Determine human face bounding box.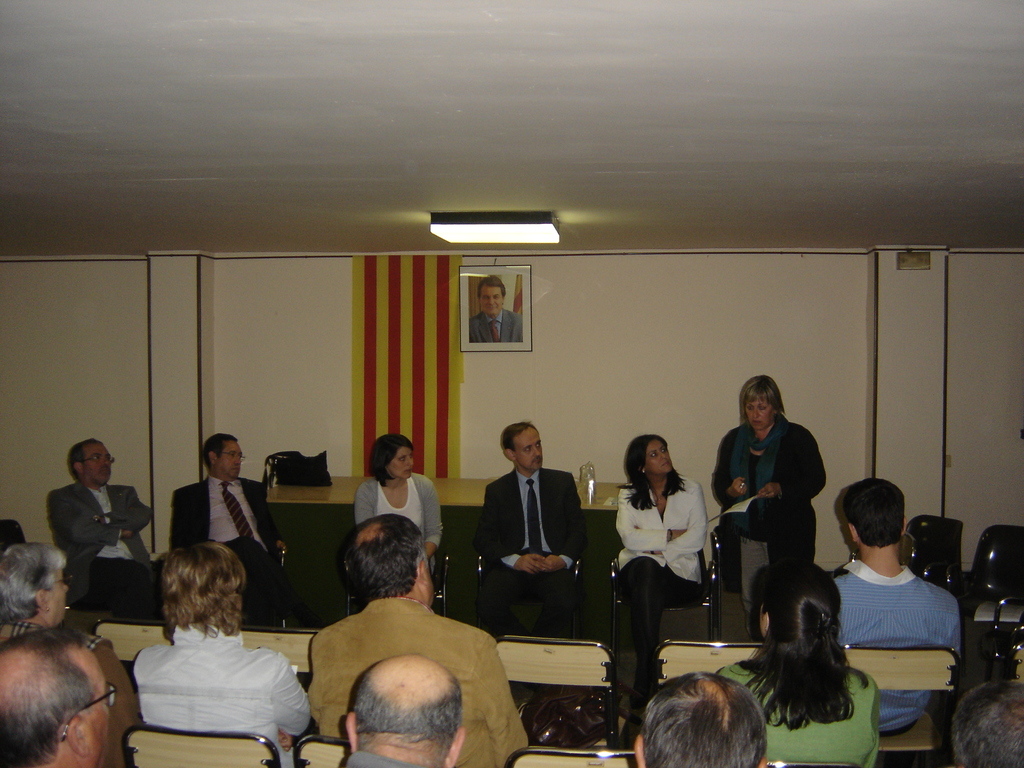
Determined: x1=641 y1=438 x2=673 y2=476.
